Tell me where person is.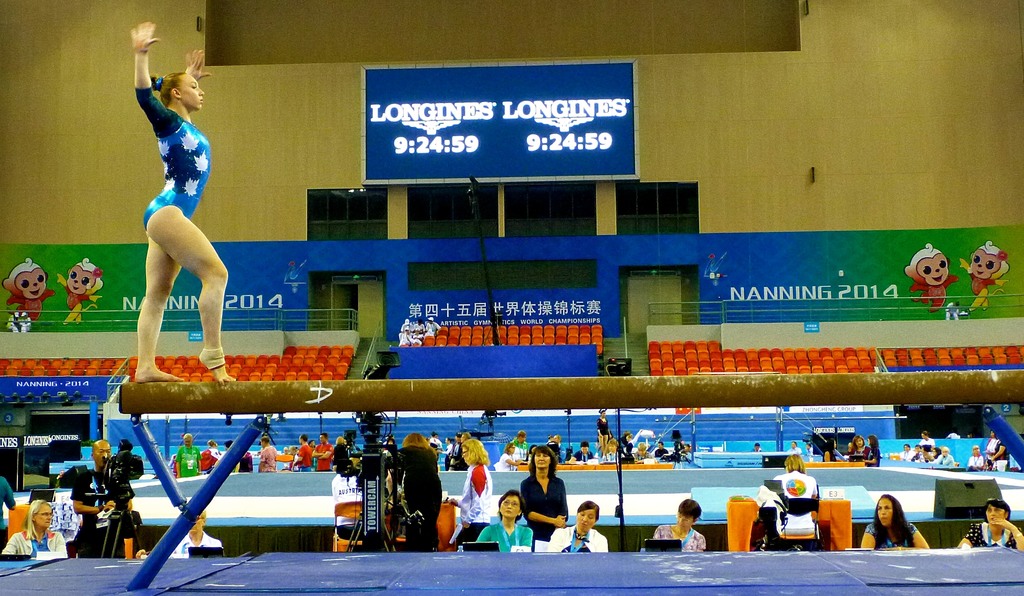
person is at (left=787, top=440, right=799, bottom=452).
